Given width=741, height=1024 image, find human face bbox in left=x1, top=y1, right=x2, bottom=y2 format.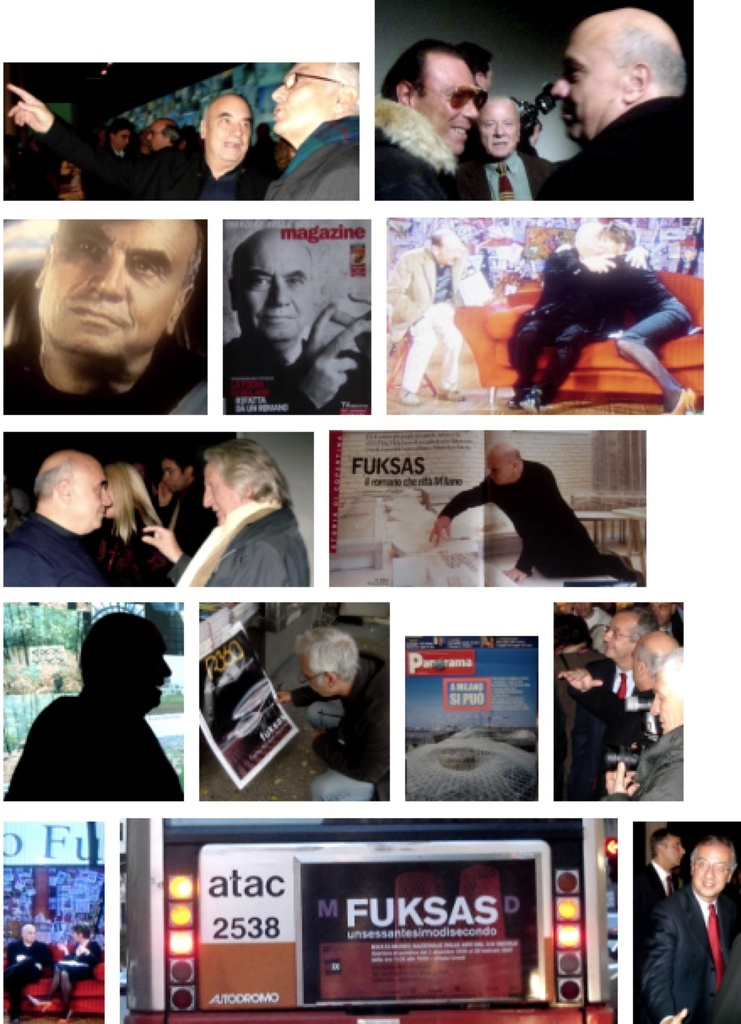
left=272, top=61, right=332, bottom=133.
